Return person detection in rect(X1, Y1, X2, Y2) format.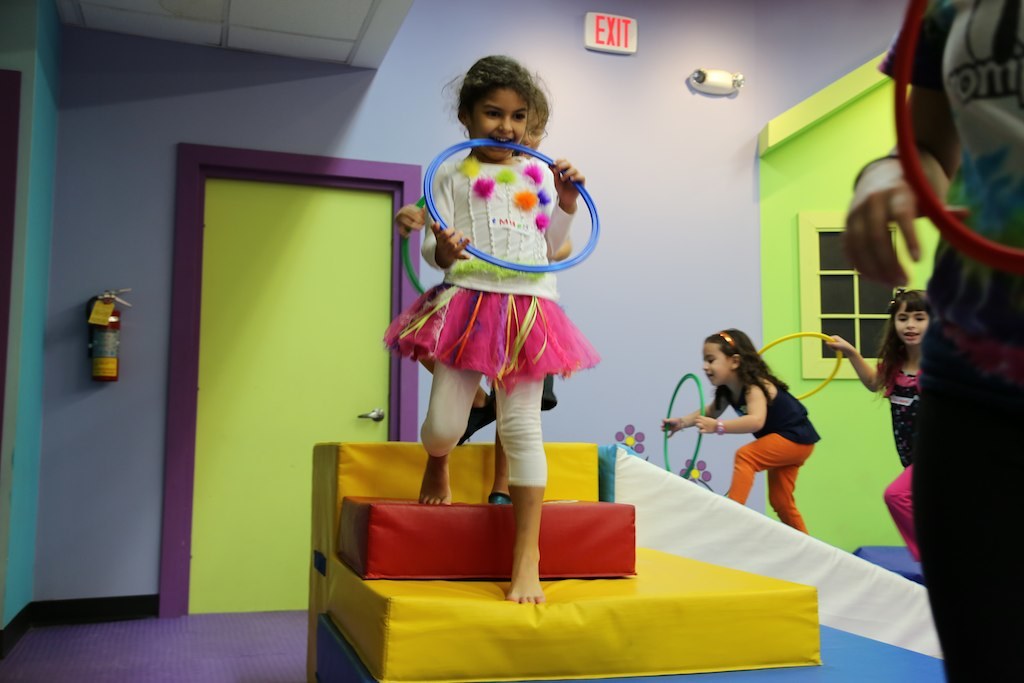
rect(398, 86, 570, 505).
